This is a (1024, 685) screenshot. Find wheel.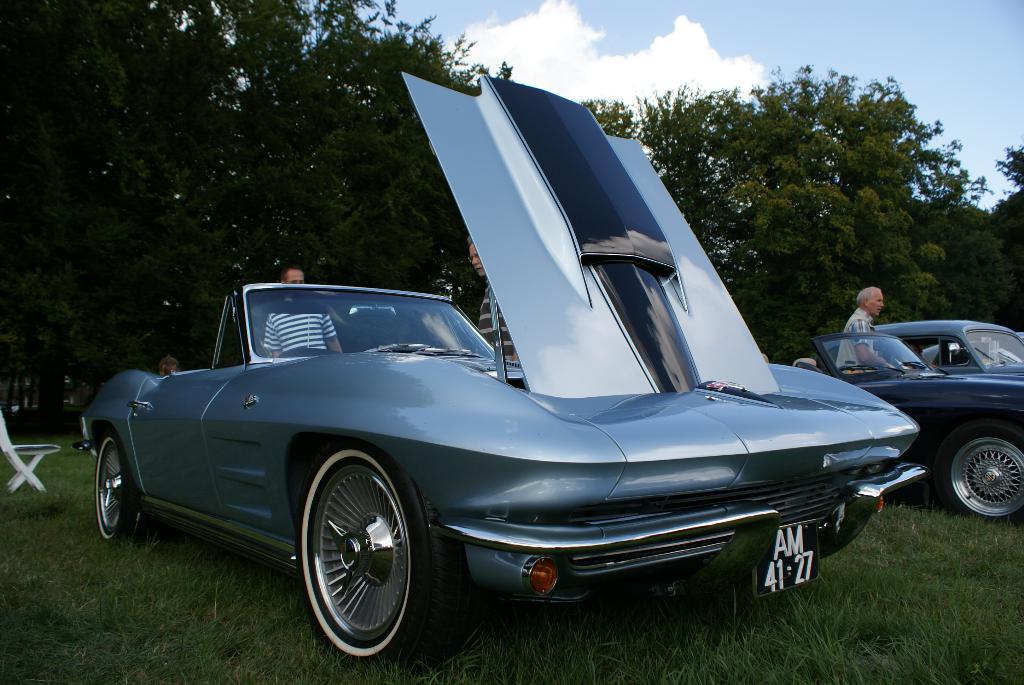
Bounding box: <bbox>934, 421, 1023, 522</bbox>.
